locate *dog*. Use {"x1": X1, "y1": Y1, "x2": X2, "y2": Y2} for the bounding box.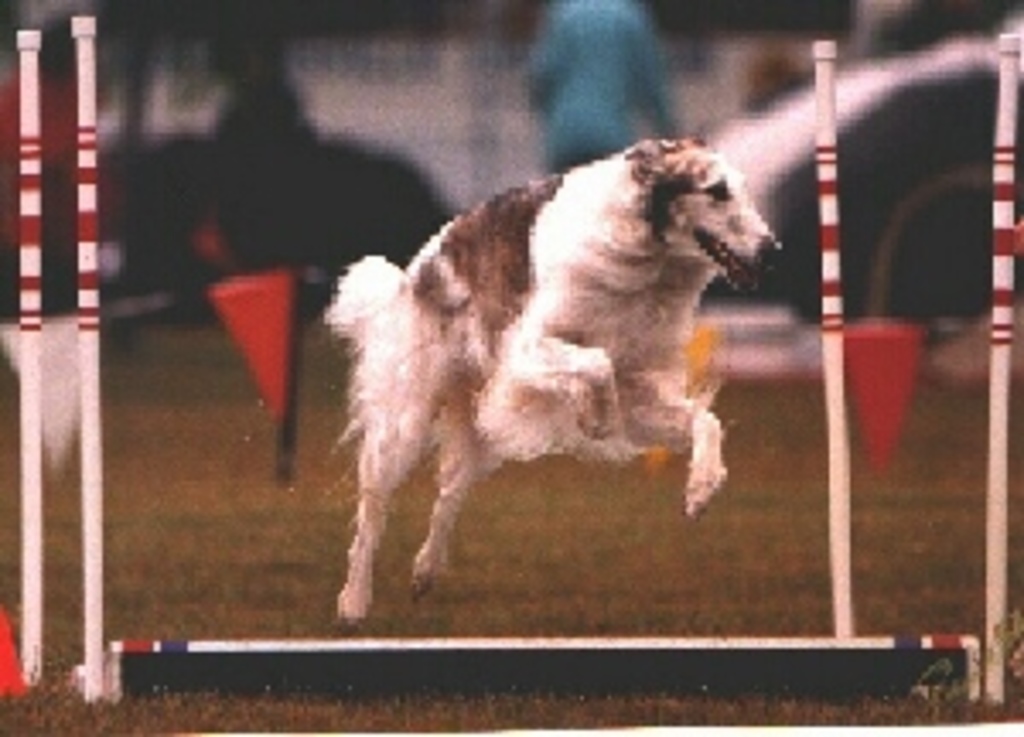
{"x1": 324, "y1": 136, "x2": 792, "y2": 628}.
